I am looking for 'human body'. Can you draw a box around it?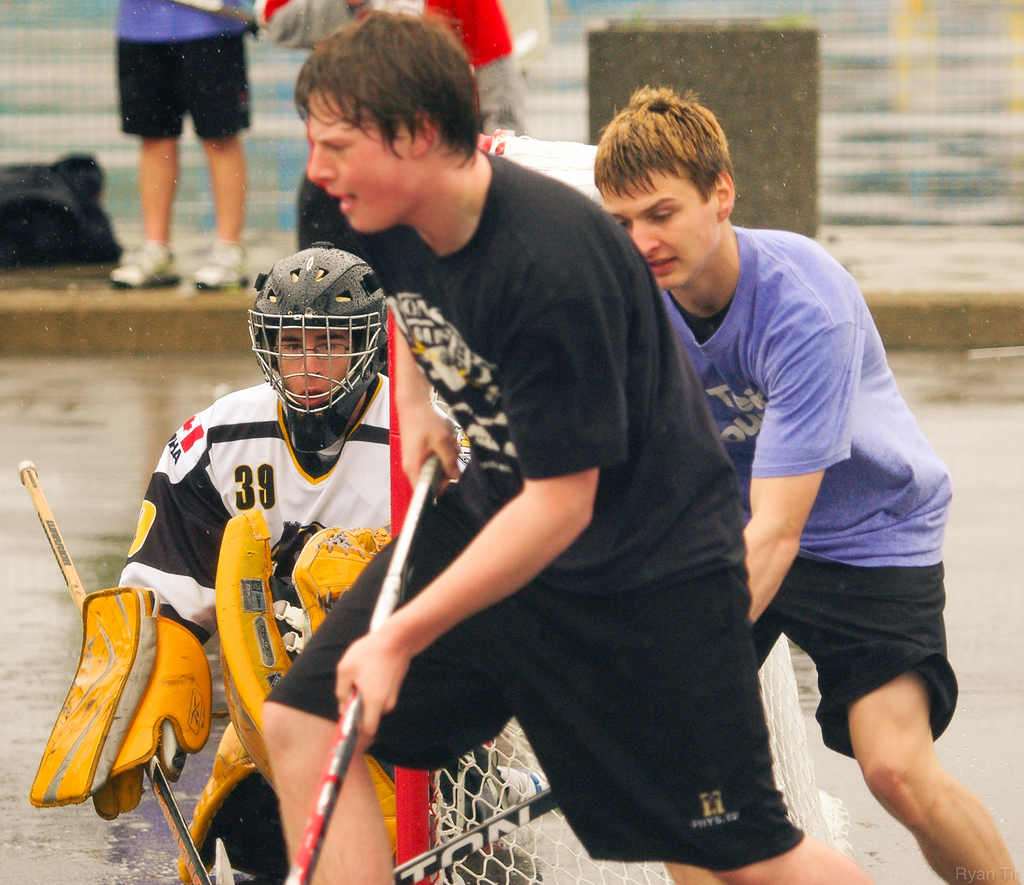
Sure, the bounding box is region(29, 235, 552, 877).
